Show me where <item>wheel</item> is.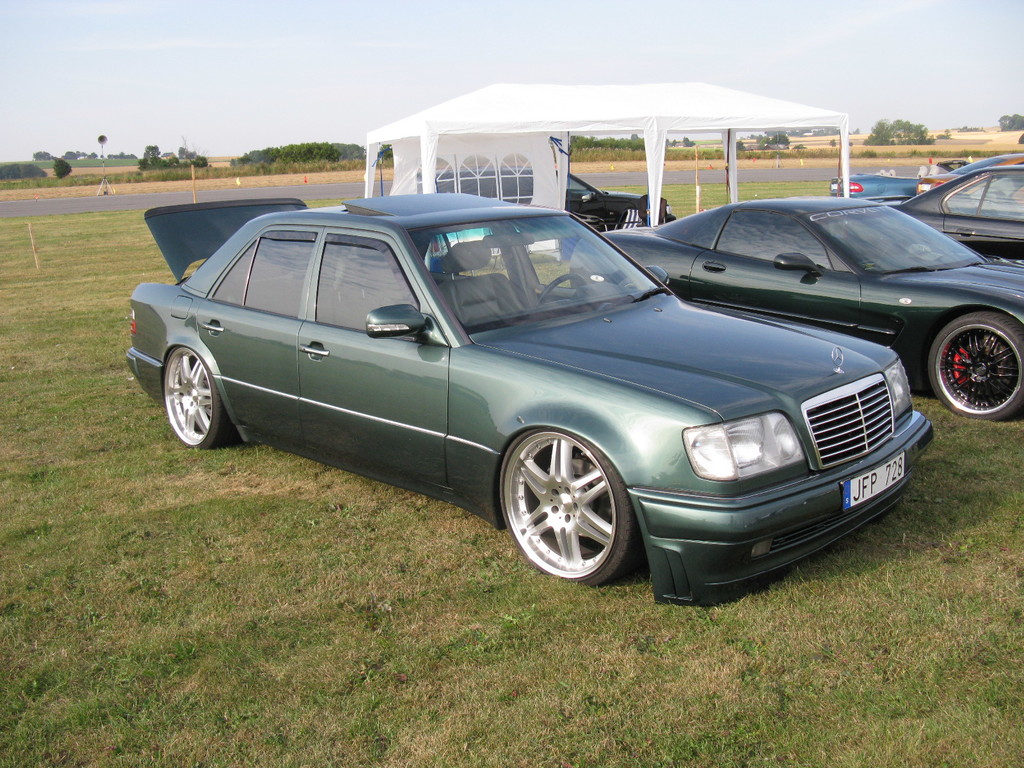
<item>wheel</item> is at [x1=497, y1=429, x2=633, y2=593].
